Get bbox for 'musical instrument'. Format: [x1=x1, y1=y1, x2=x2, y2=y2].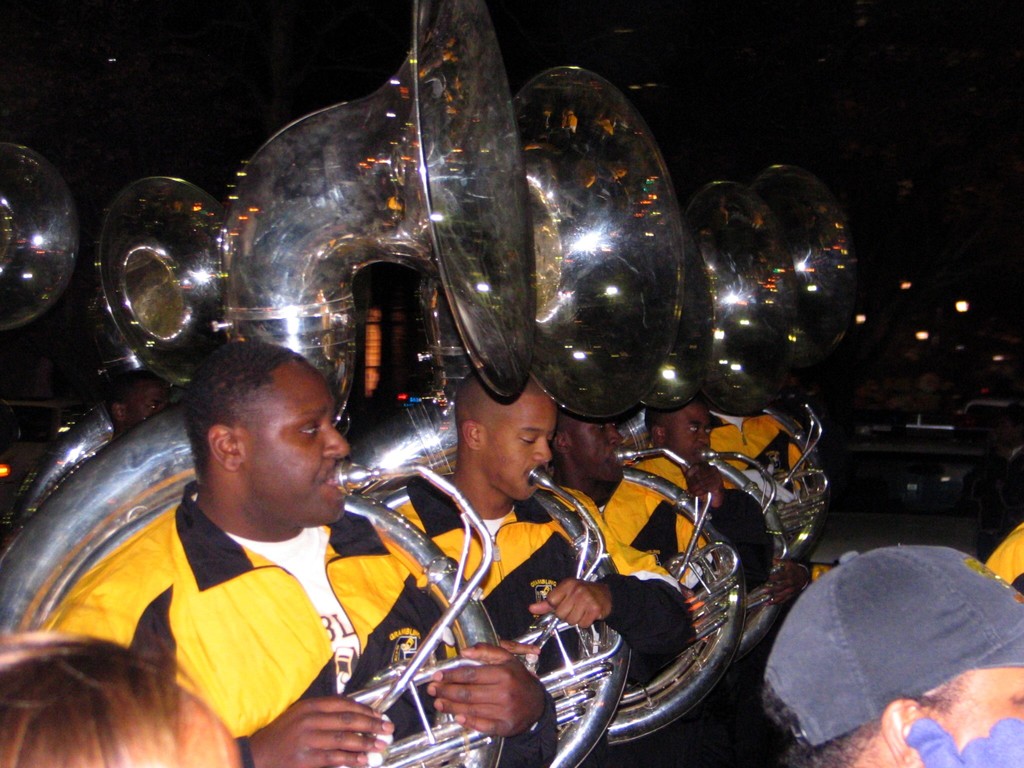
[x1=489, y1=220, x2=744, y2=744].
